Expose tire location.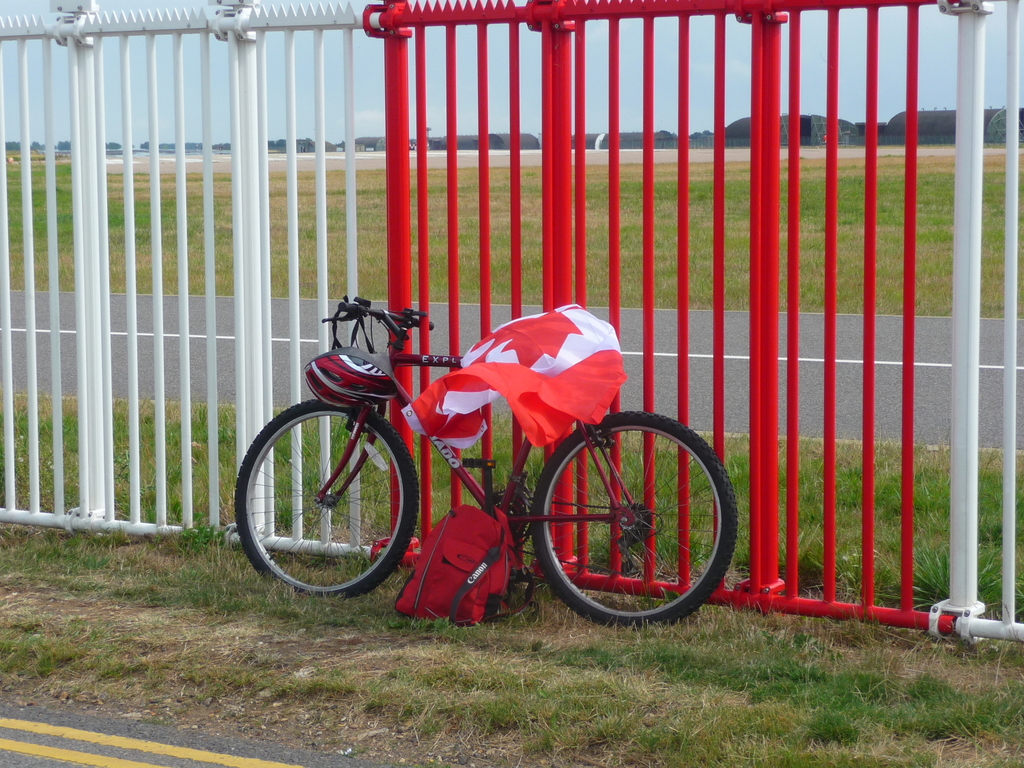
Exposed at select_region(247, 378, 406, 605).
